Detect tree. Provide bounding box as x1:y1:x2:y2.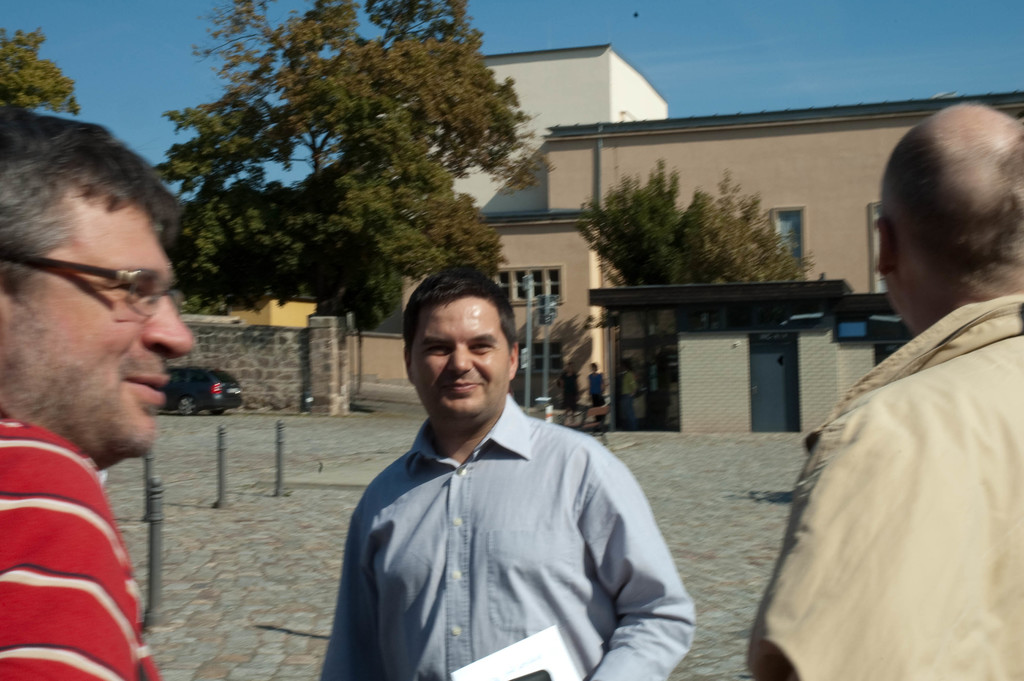
168:0:543:329.
